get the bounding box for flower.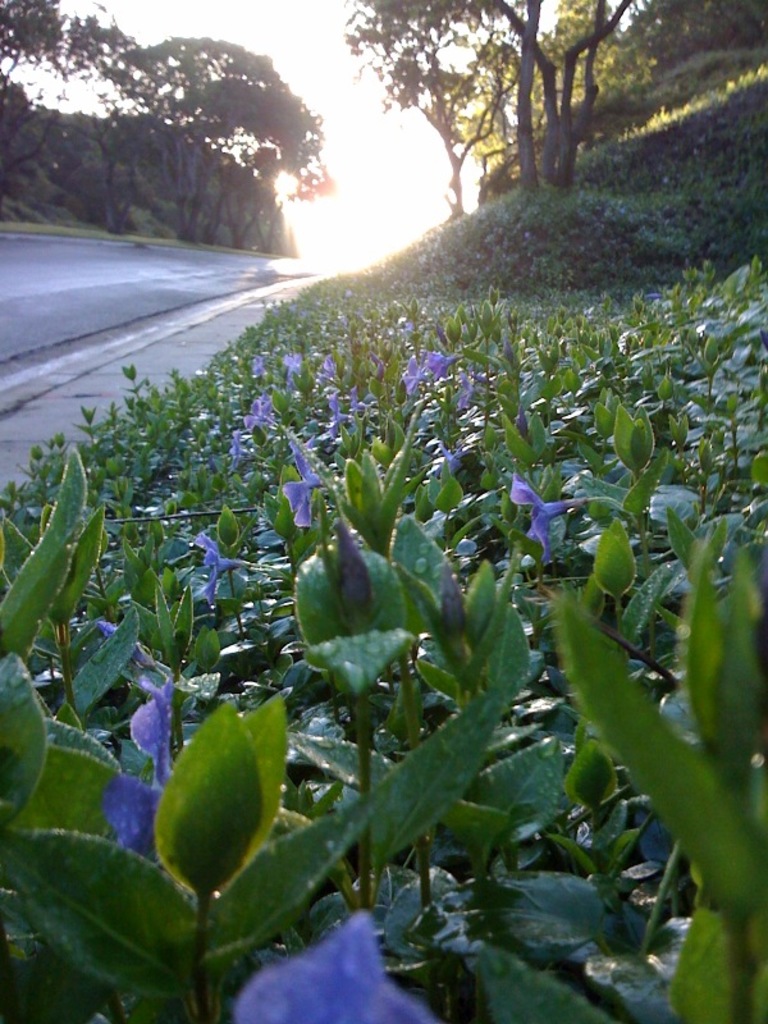
(left=324, top=392, right=351, bottom=433).
